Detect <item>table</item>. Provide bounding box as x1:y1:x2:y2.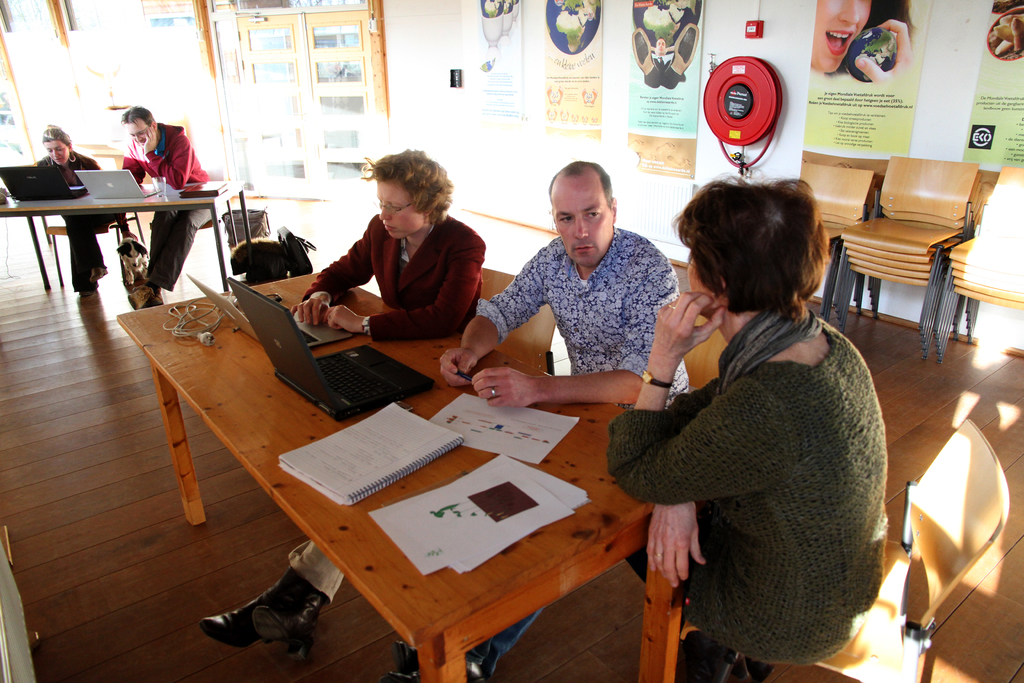
156:270:742:679.
